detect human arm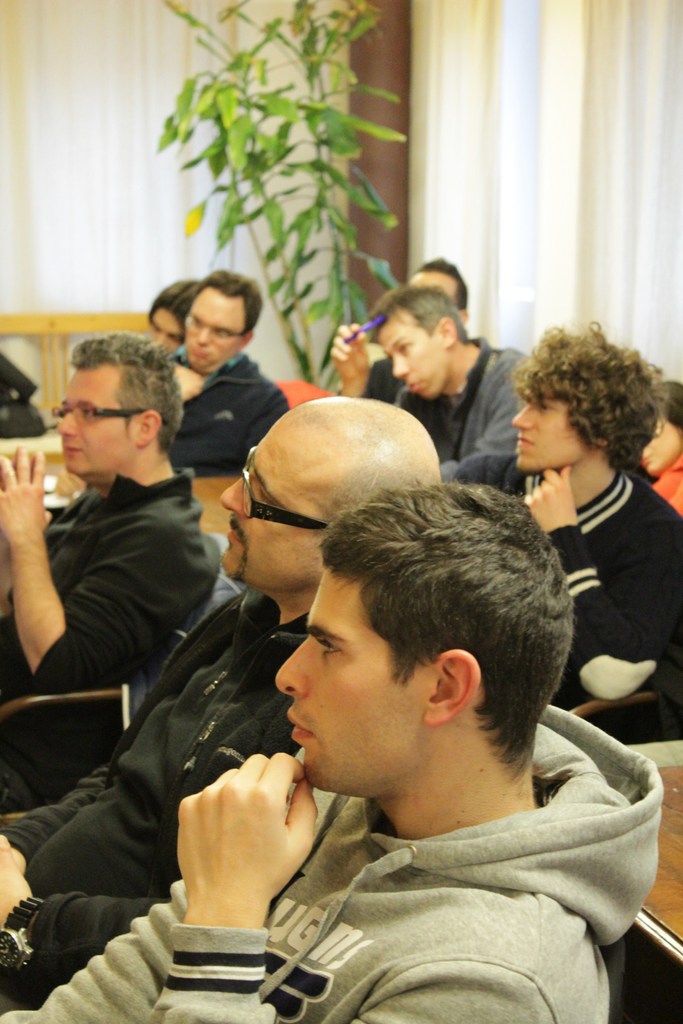
<region>321, 317, 374, 402</region>
